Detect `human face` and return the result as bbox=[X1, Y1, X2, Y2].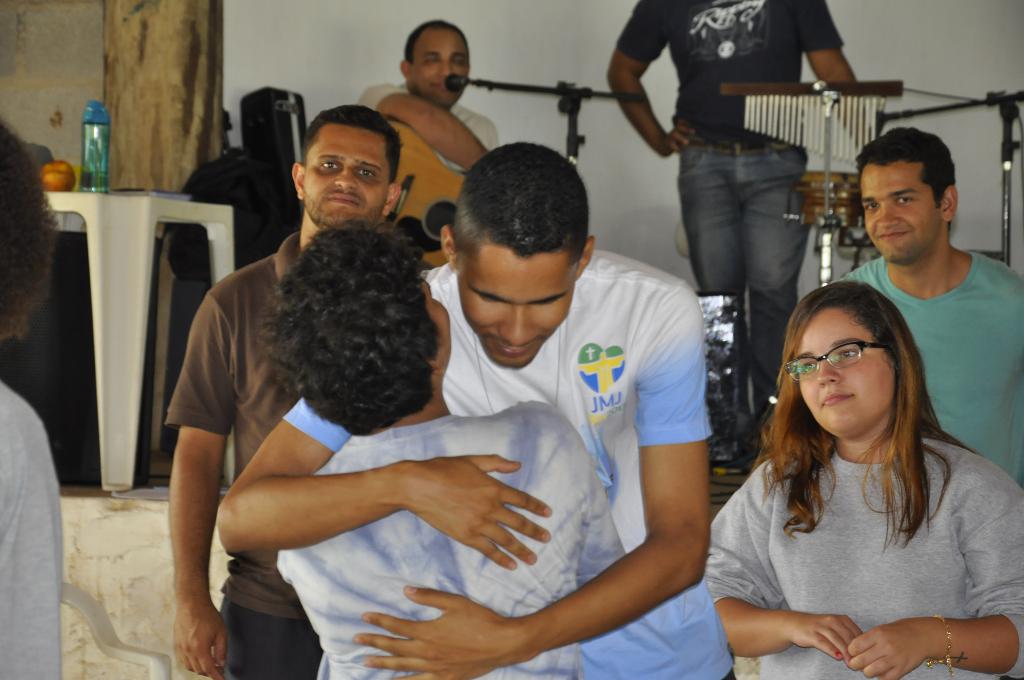
bbox=[854, 158, 936, 261].
